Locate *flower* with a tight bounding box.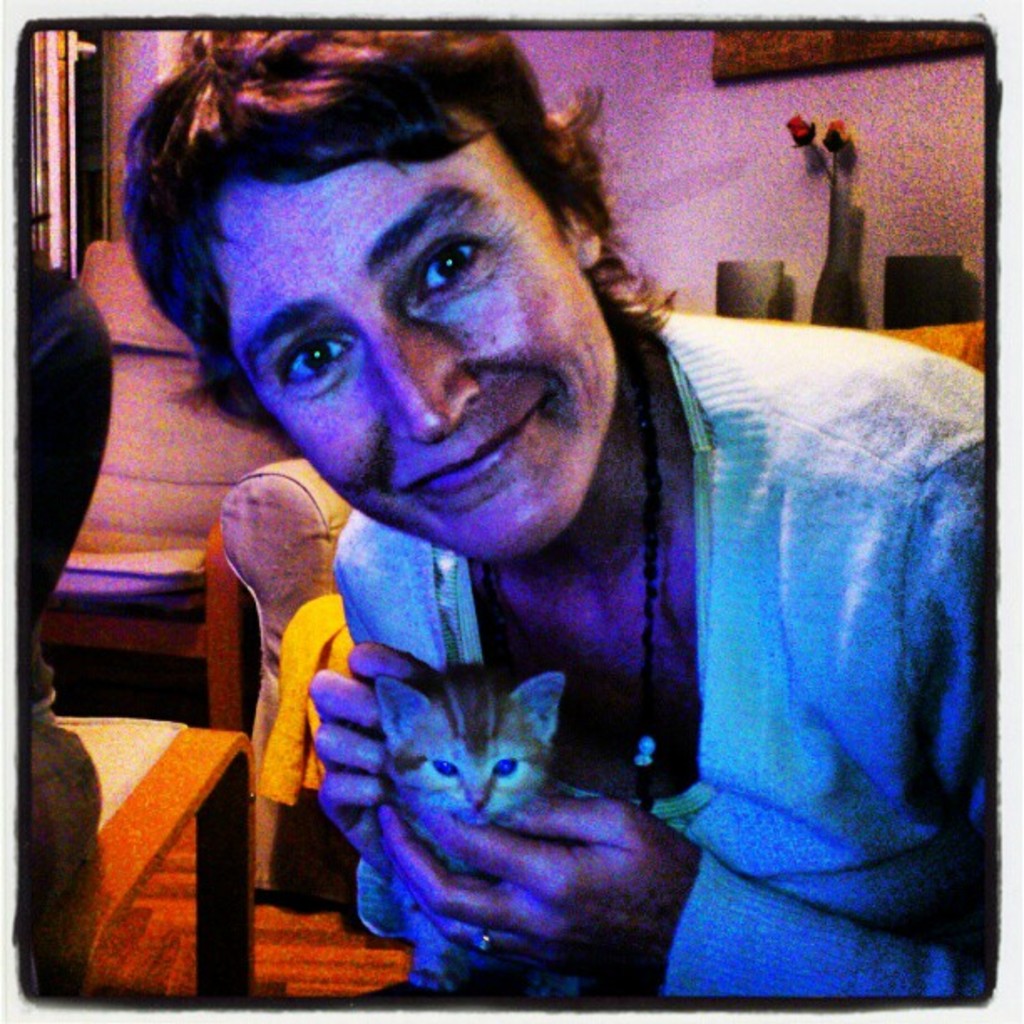
pyautogui.locateOnScreen(783, 114, 818, 152).
